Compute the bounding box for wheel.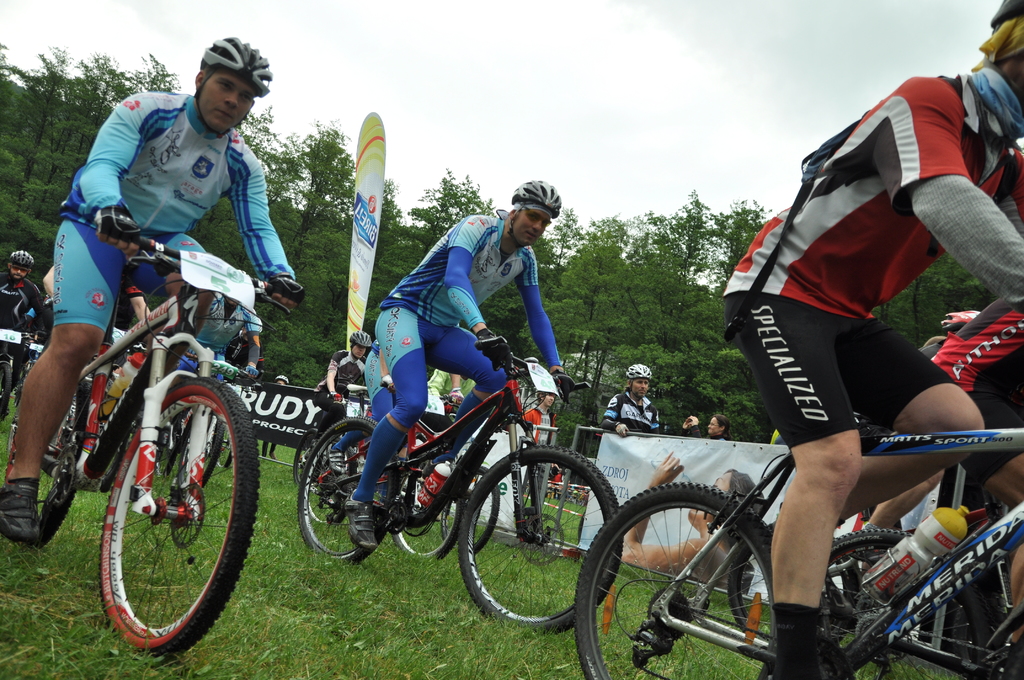
x1=731, y1=522, x2=857, y2=640.
